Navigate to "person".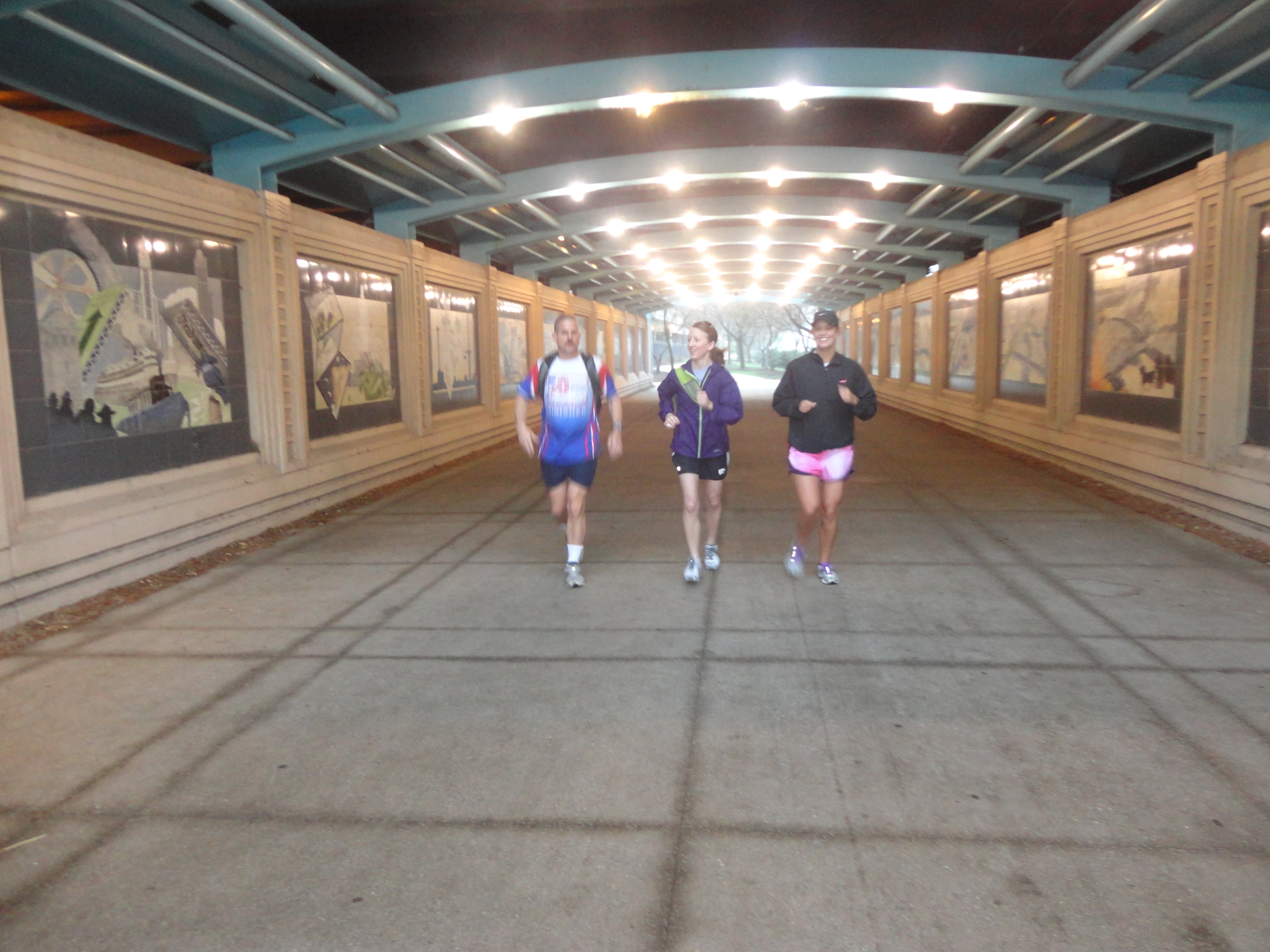
Navigation target: box(322, 156, 365, 285).
